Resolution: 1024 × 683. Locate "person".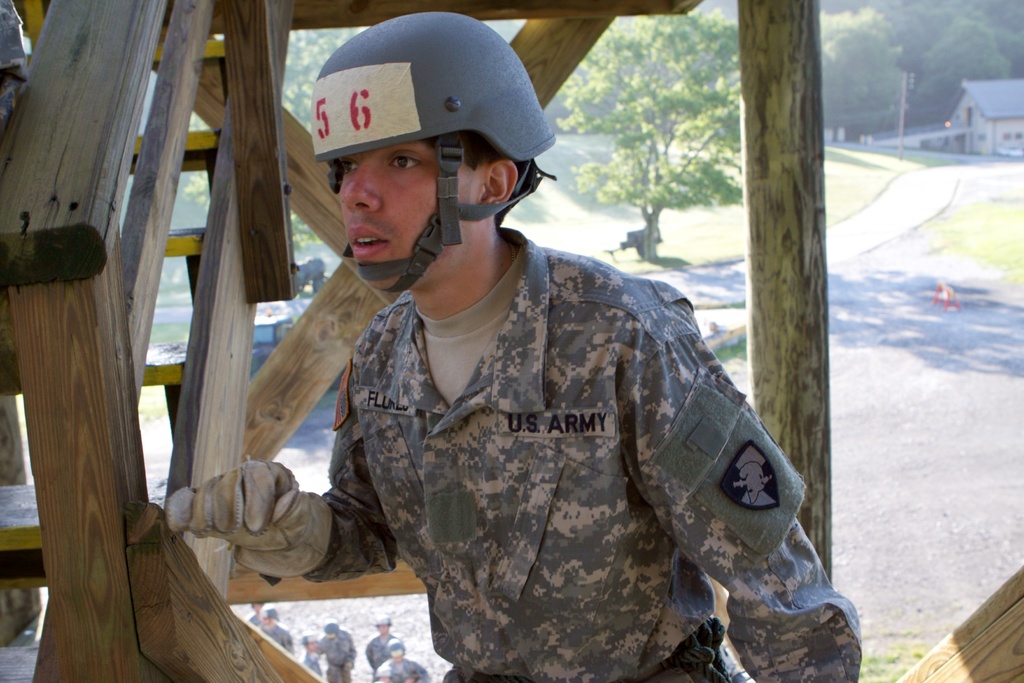
<bbox>167, 0, 869, 682</bbox>.
